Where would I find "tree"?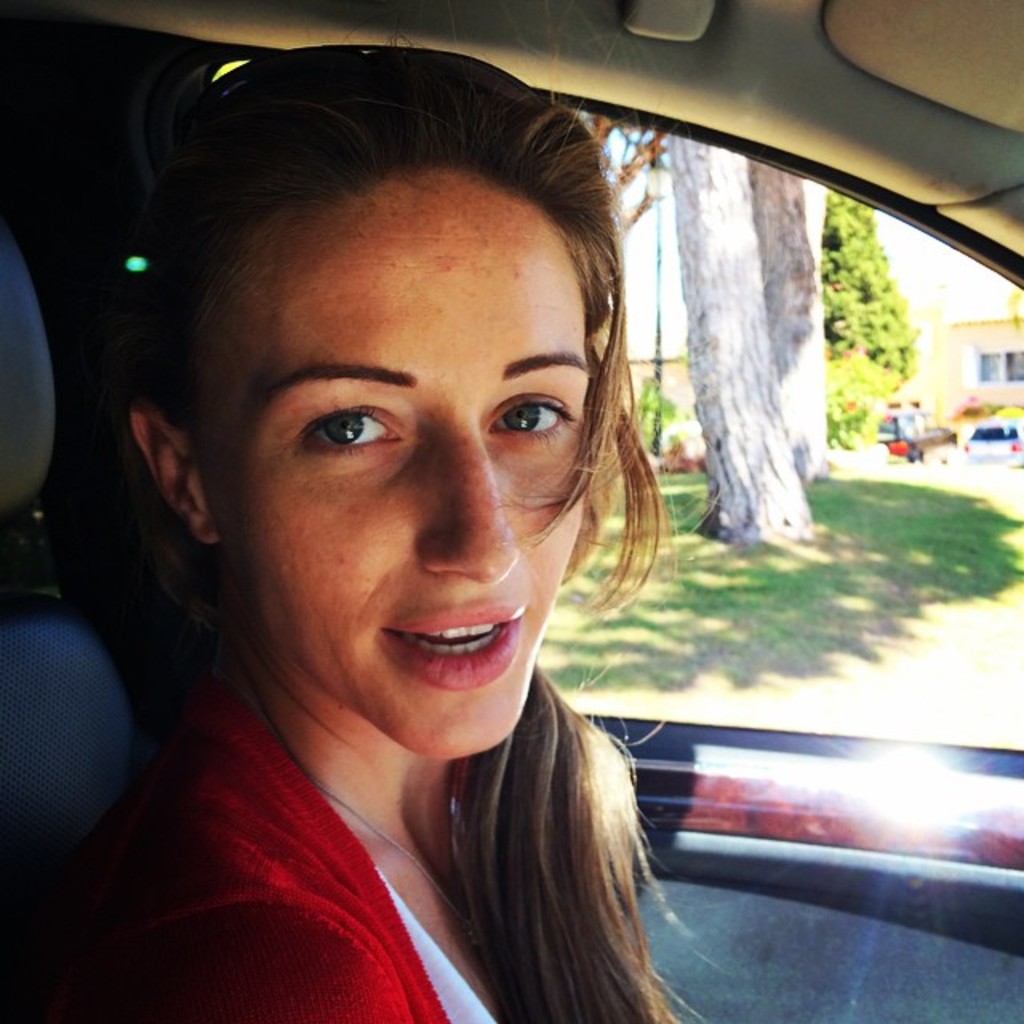
At detection(664, 128, 925, 550).
